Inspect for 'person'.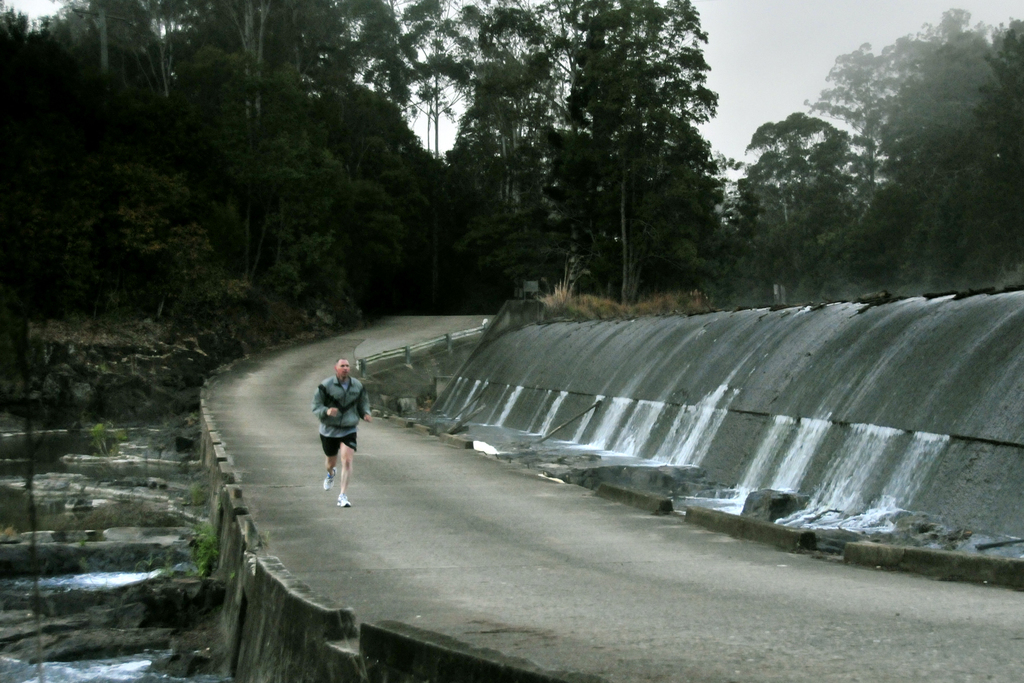
Inspection: [308, 352, 369, 514].
